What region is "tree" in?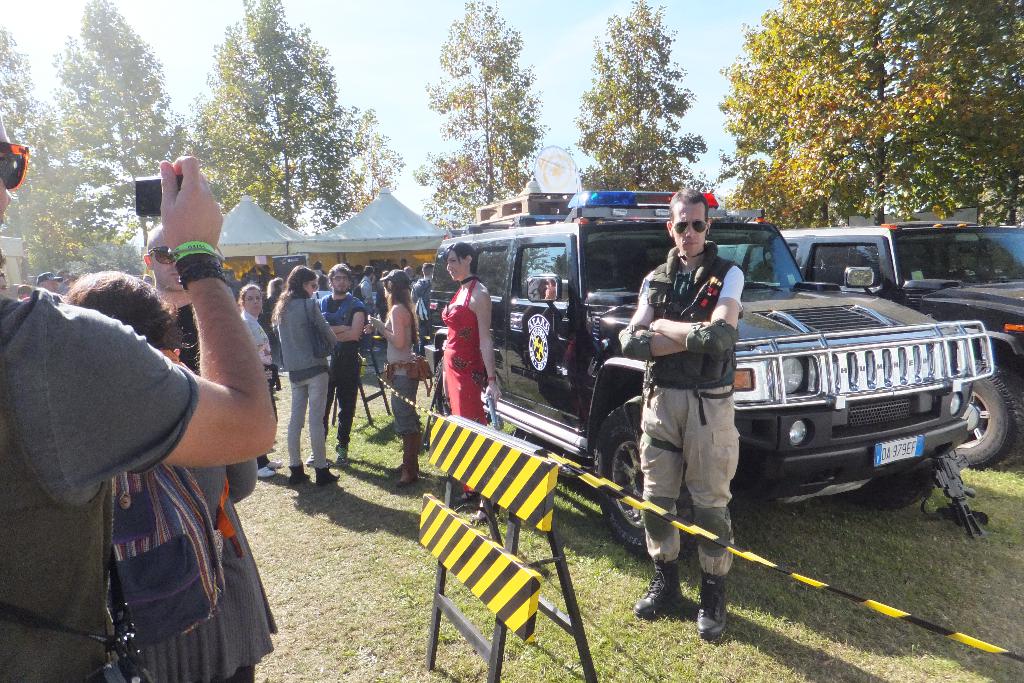
<region>413, 0, 545, 226</region>.
